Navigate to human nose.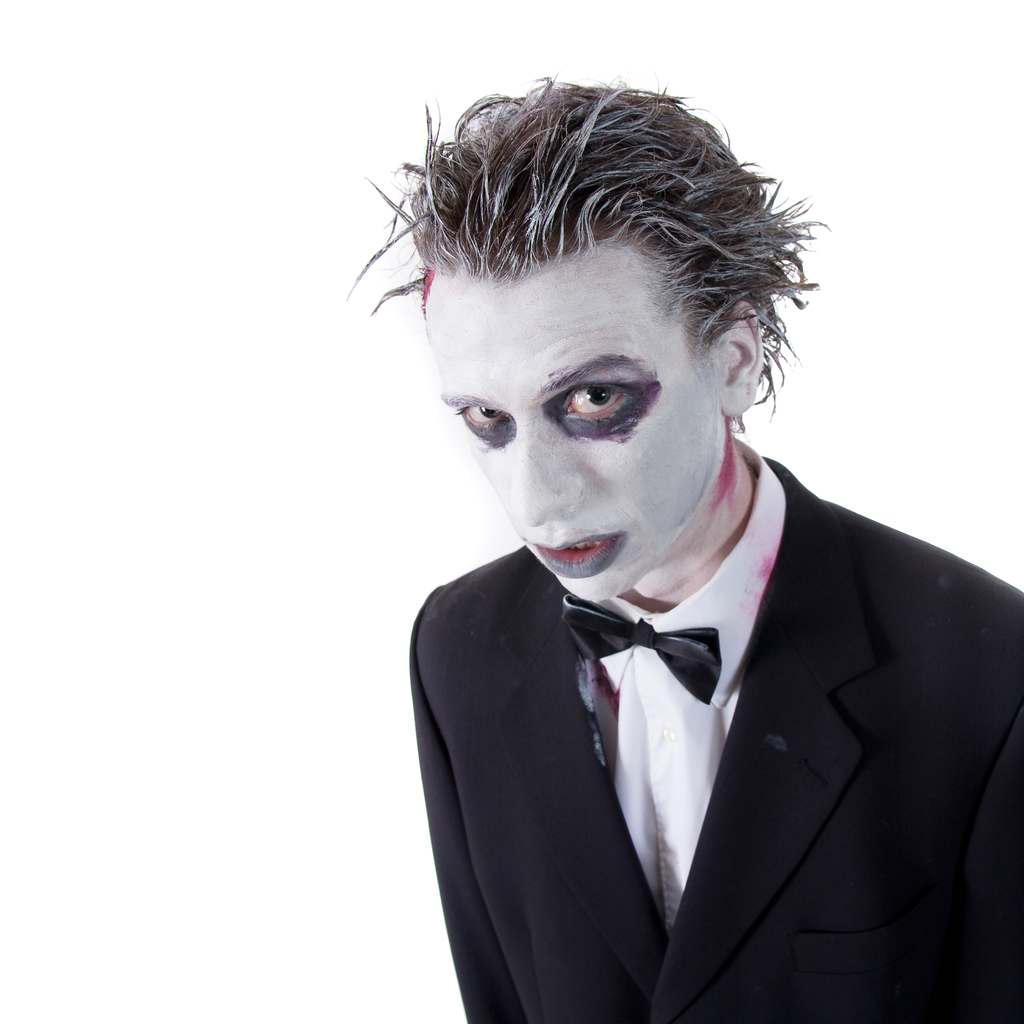
Navigation target: {"left": 503, "top": 415, "right": 580, "bottom": 529}.
